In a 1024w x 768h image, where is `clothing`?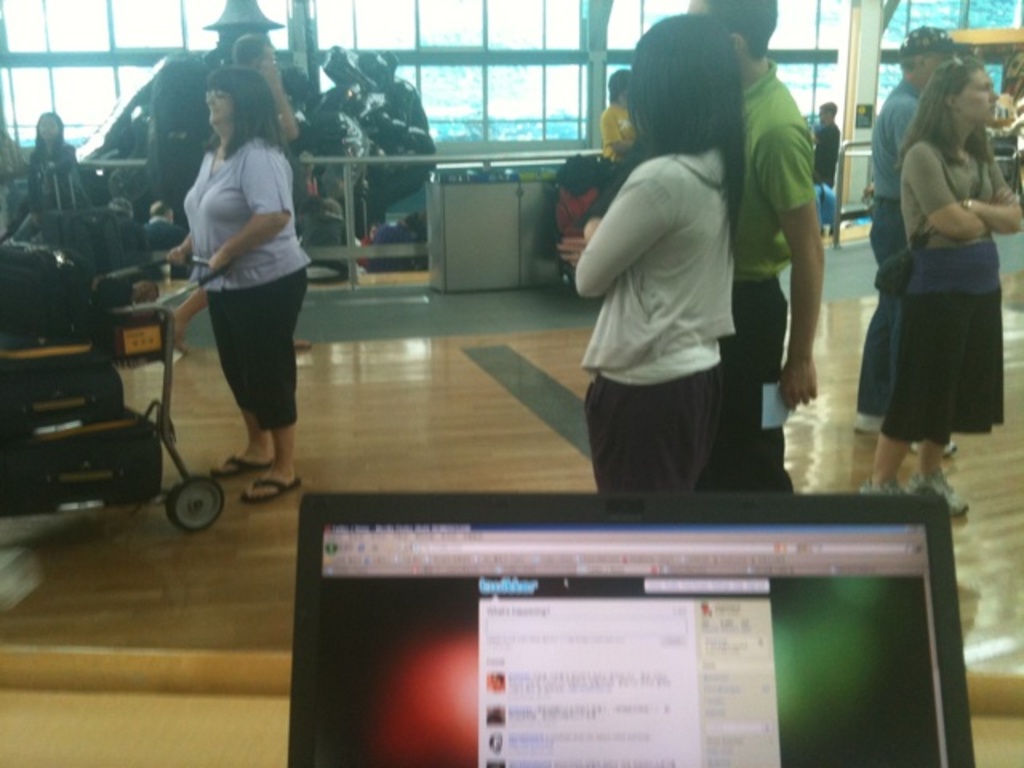
<region>846, 83, 931, 400</region>.
